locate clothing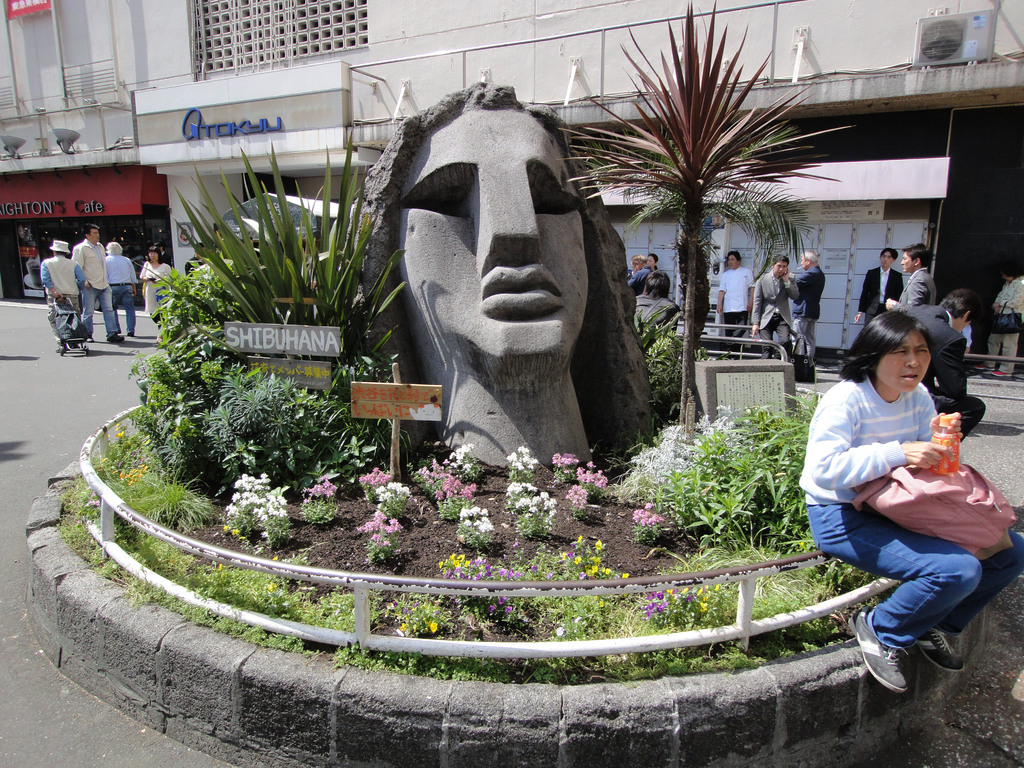
819:357:1001:639
